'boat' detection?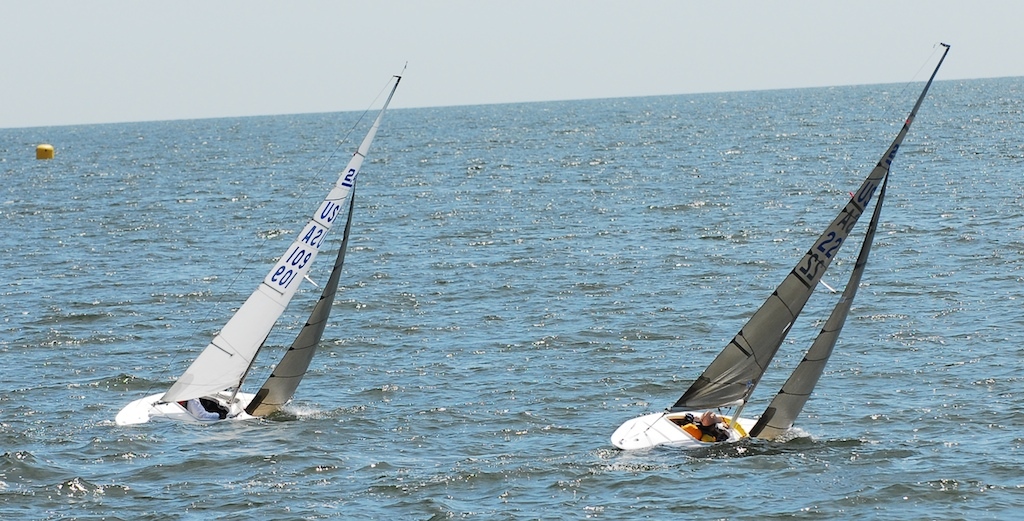
box(606, 40, 950, 456)
